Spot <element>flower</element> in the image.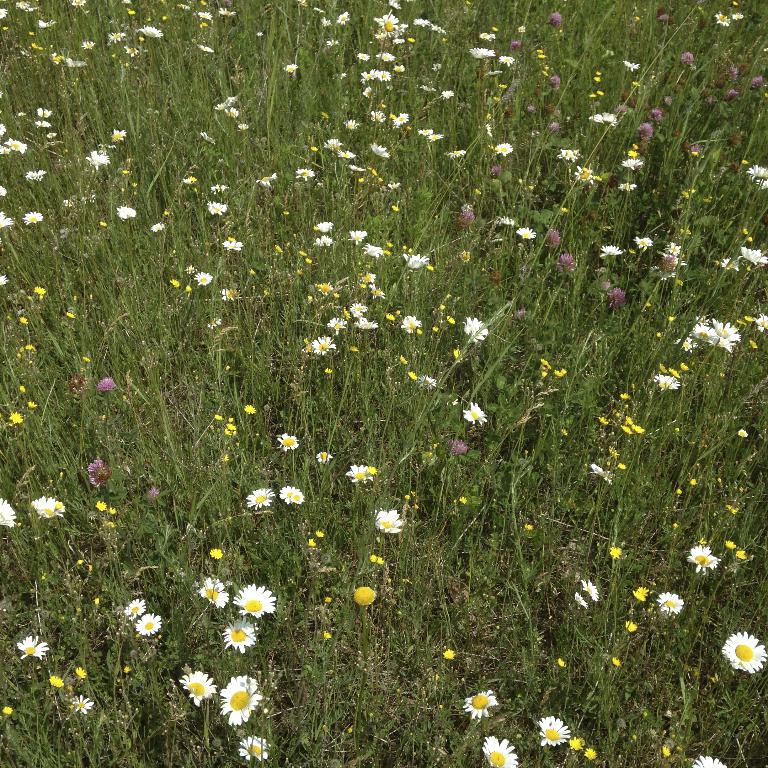
<element>flower</element> found at 497 213 515 227.
